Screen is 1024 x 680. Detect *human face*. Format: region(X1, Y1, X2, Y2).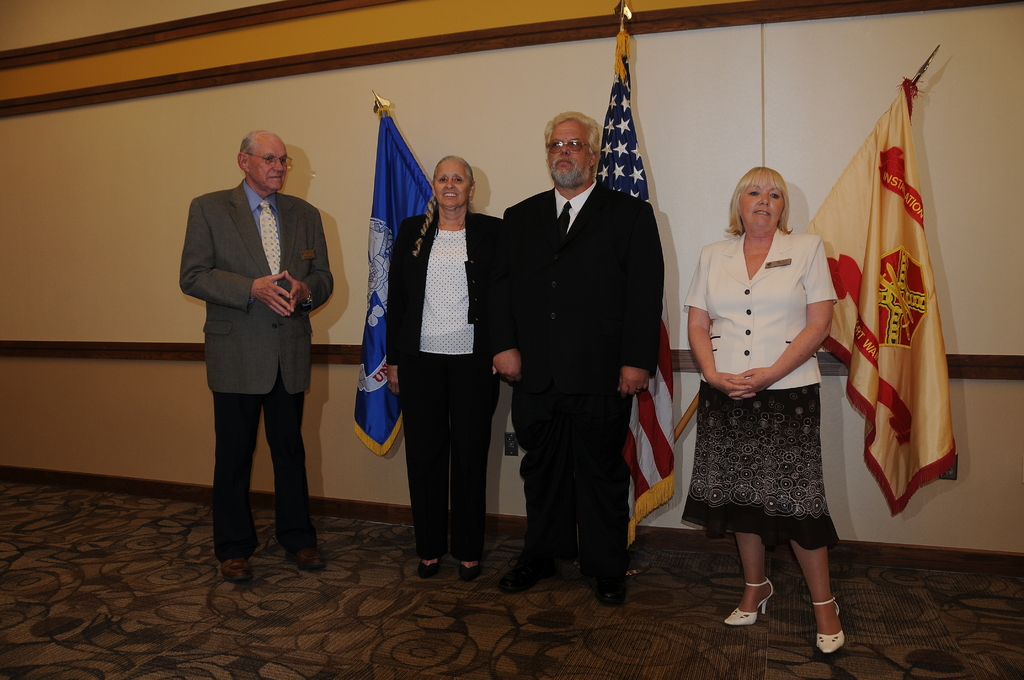
region(740, 187, 786, 231).
